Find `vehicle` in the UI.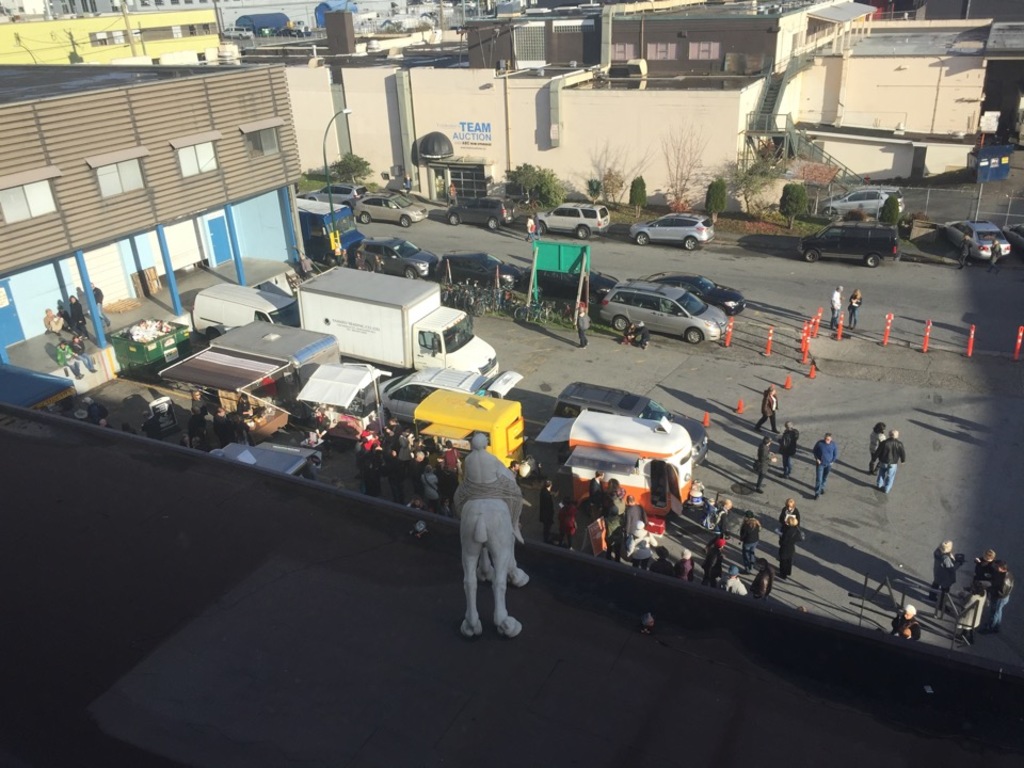
UI element at {"left": 533, "top": 198, "right": 611, "bottom": 242}.
